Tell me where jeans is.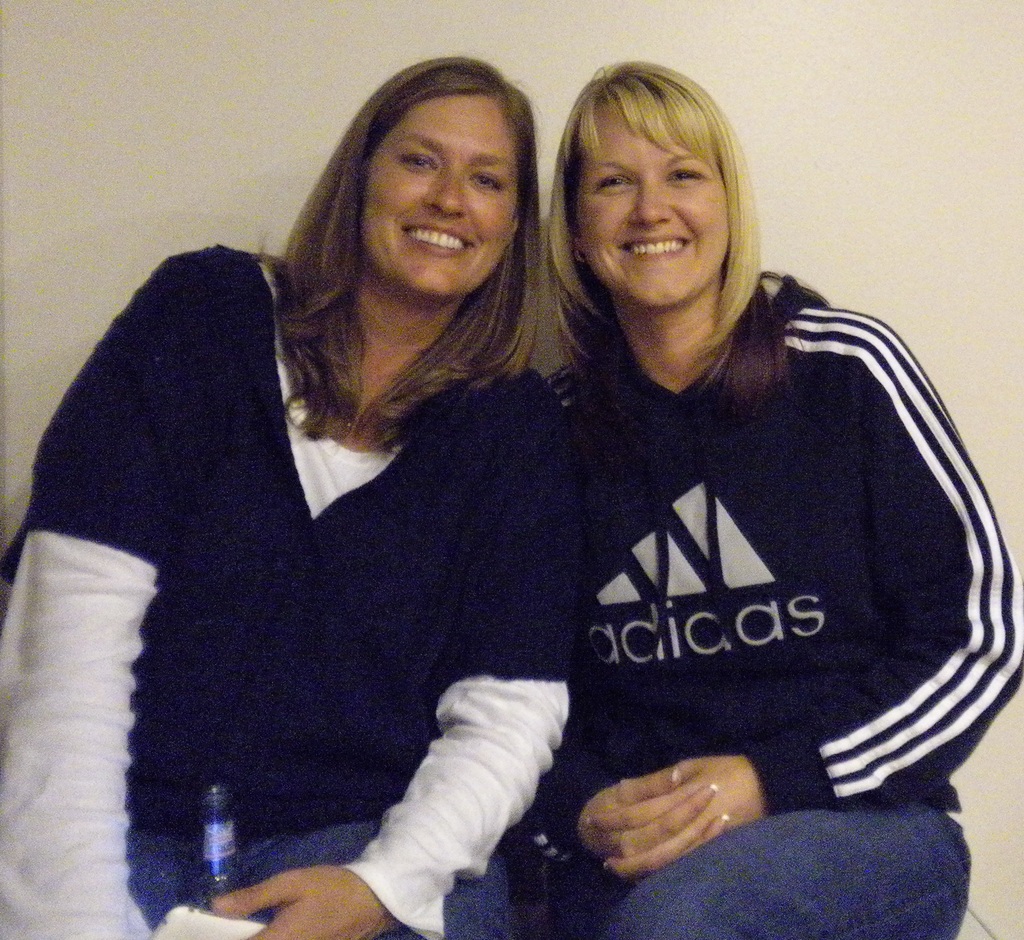
jeans is at bbox=(140, 831, 526, 939).
